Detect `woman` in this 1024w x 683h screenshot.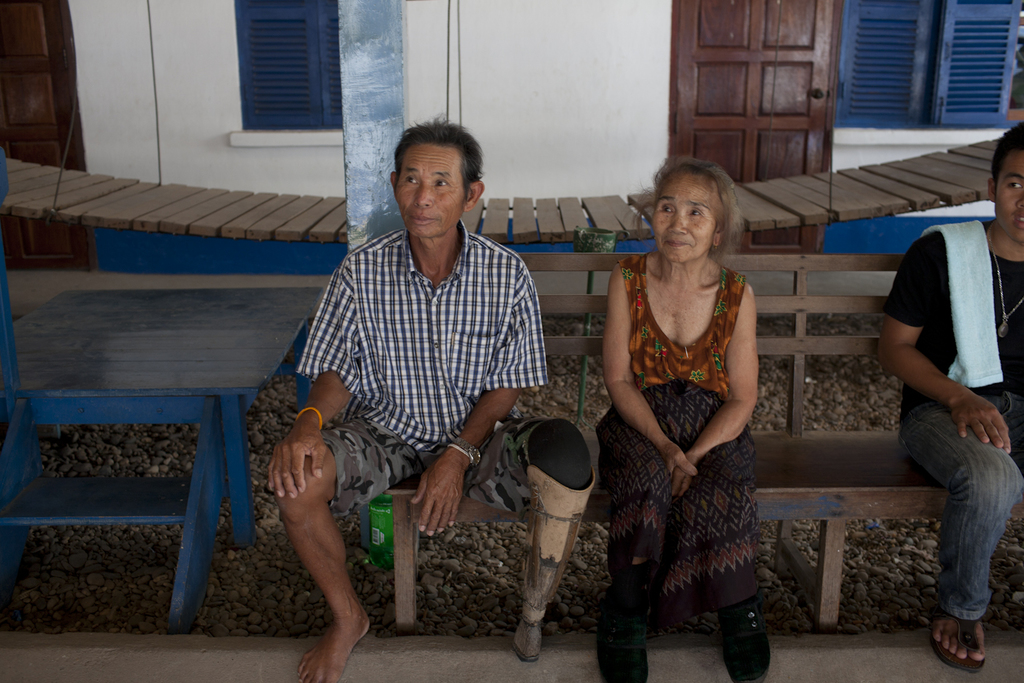
Detection: 601/158/771/682.
